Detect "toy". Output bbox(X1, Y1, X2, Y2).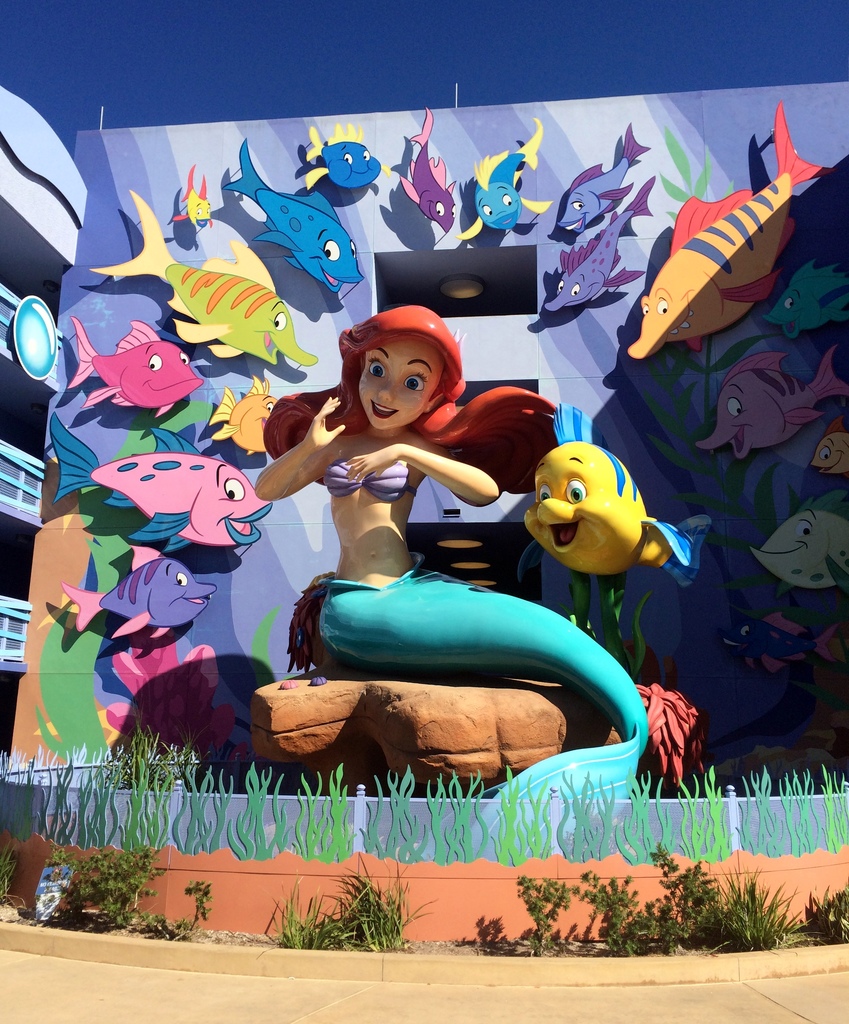
bbox(626, 106, 843, 364).
